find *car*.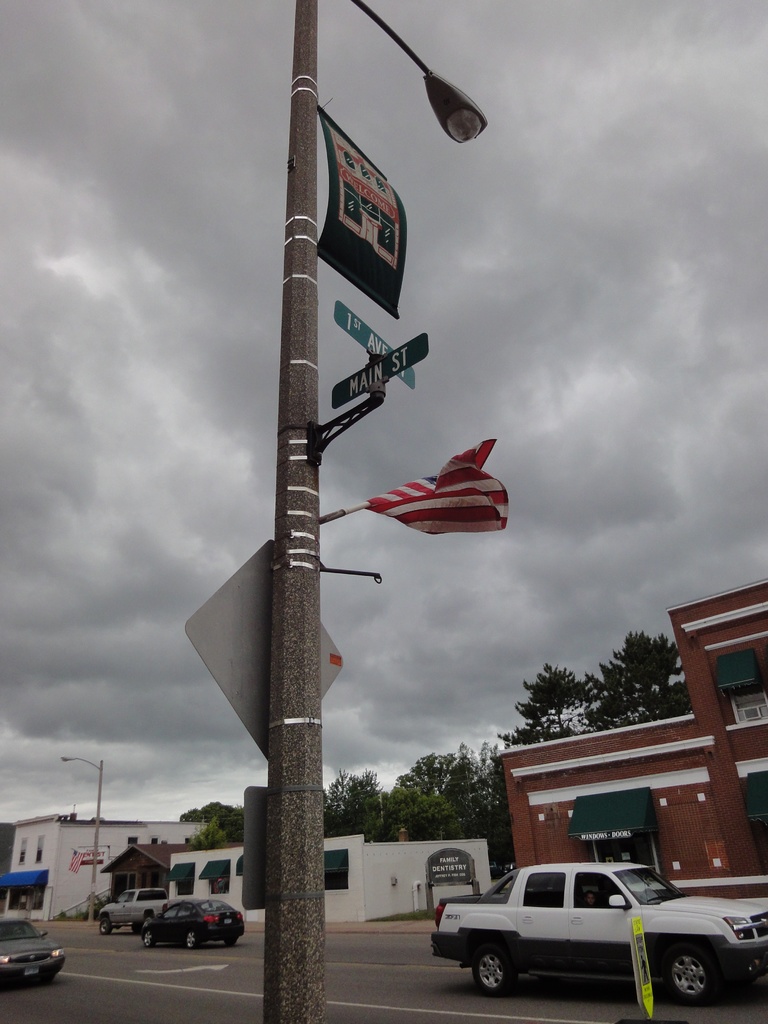
{"x1": 140, "y1": 897, "x2": 245, "y2": 945}.
